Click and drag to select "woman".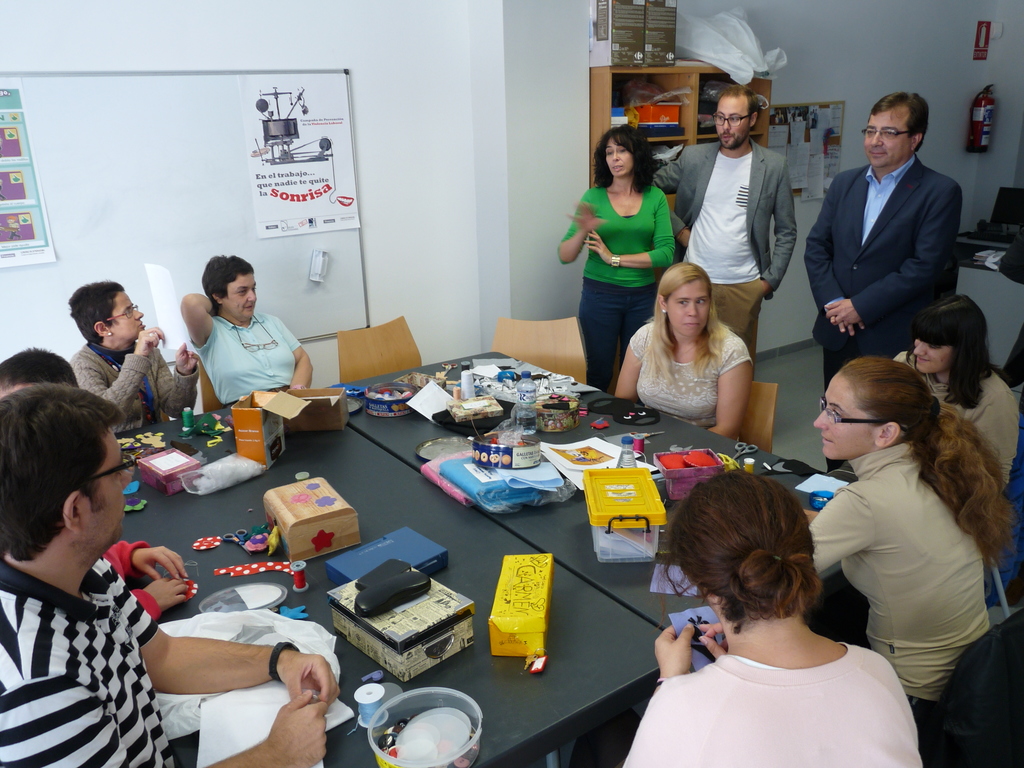
Selection: (x1=879, y1=299, x2=1017, y2=493).
